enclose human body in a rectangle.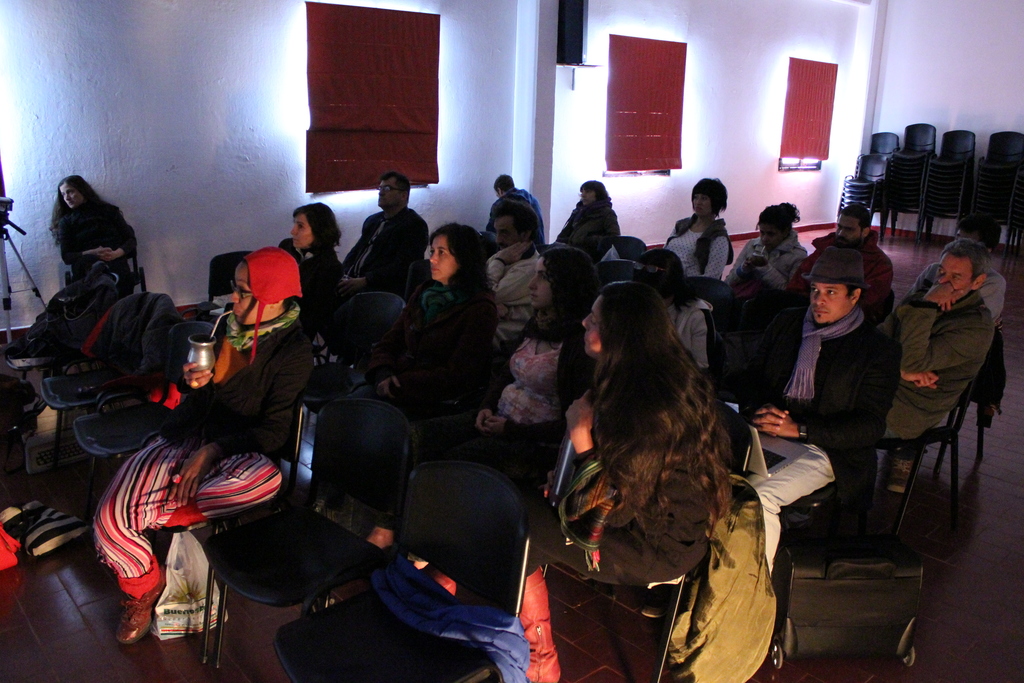
locate(557, 200, 625, 263).
